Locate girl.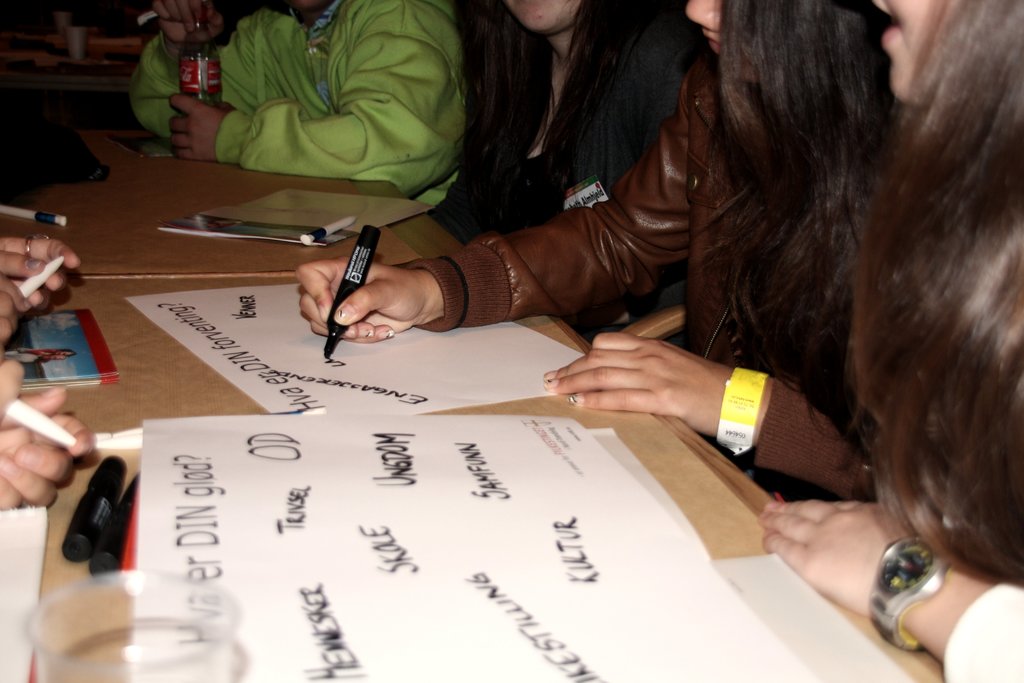
Bounding box: x1=15 y1=347 x2=74 y2=356.
